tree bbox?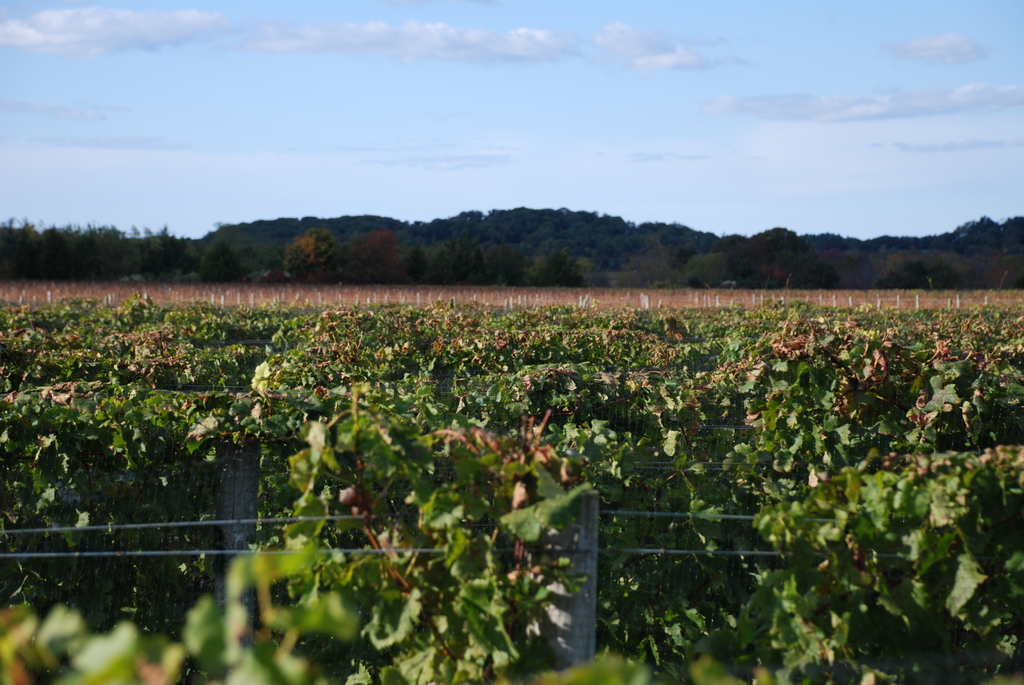
locate(162, 228, 187, 268)
